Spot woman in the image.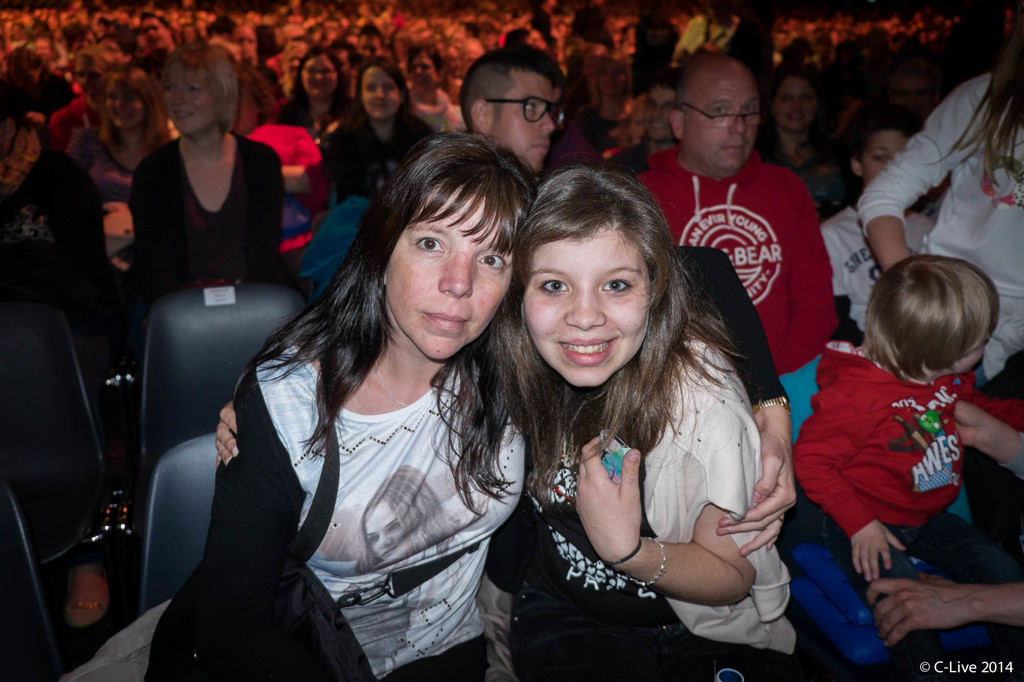
woman found at x1=89, y1=63, x2=172, y2=173.
